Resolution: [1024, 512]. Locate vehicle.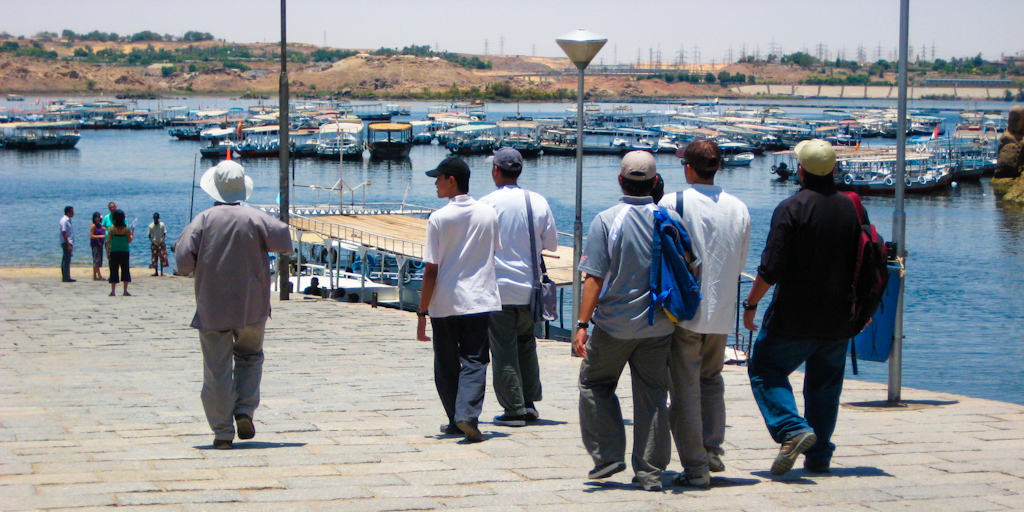
left=255, top=124, right=302, bottom=152.
